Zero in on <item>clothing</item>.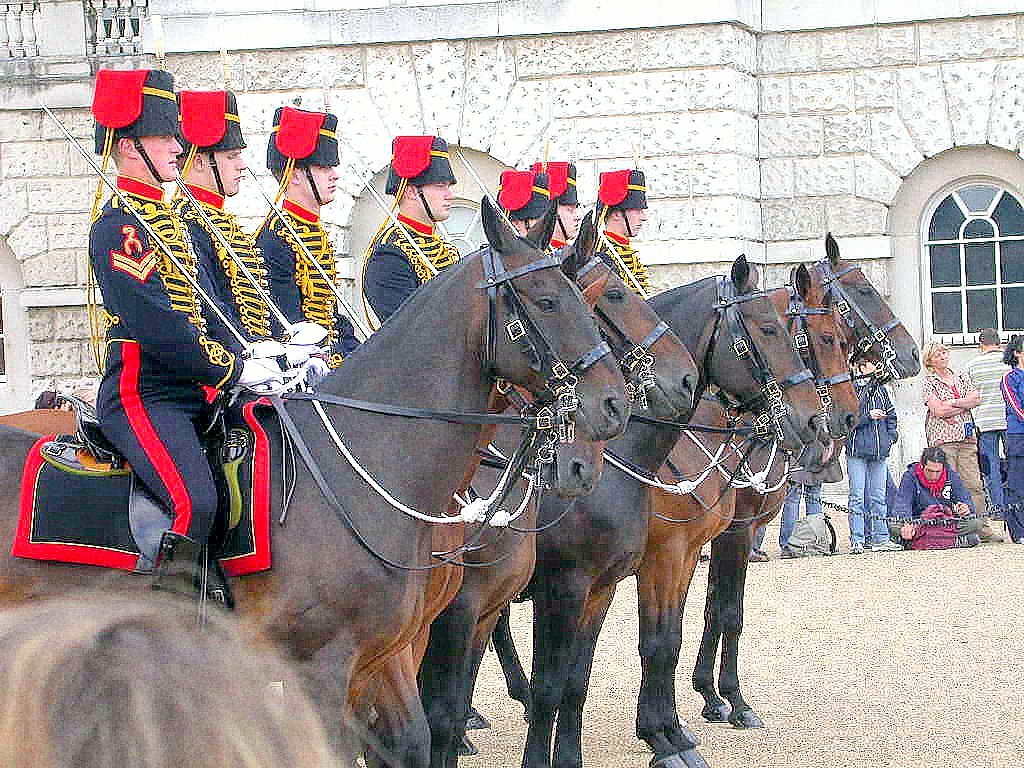
Zeroed in: pyautogui.locateOnScreen(913, 365, 993, 551).
